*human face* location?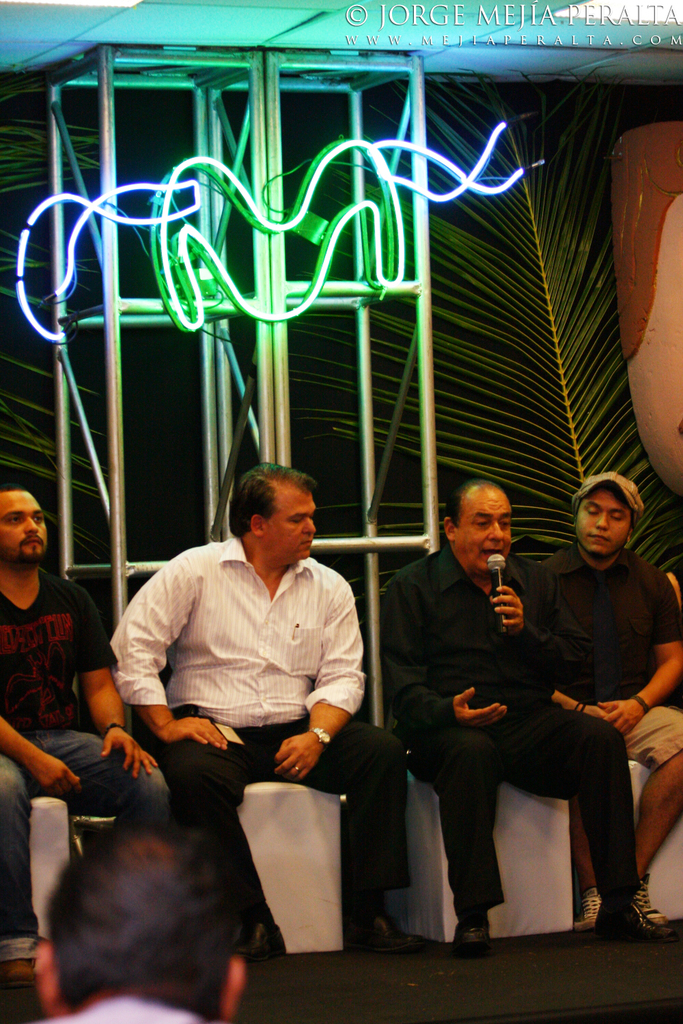
[573, 490, 631, 554]
